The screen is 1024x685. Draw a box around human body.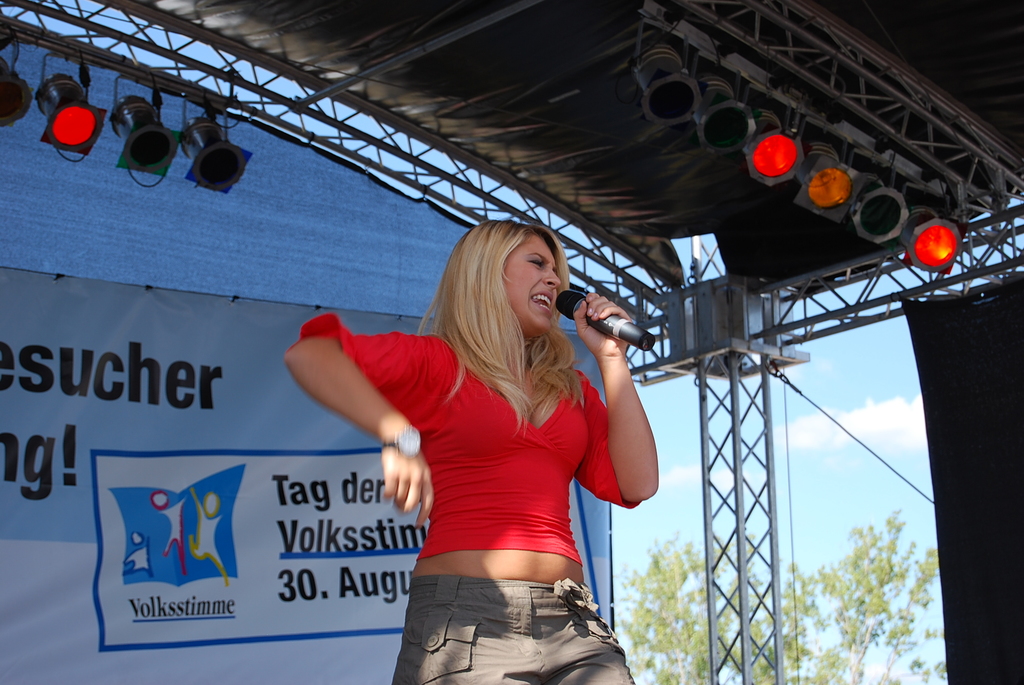
(left=344, top=226, right=656, bottom=682).
